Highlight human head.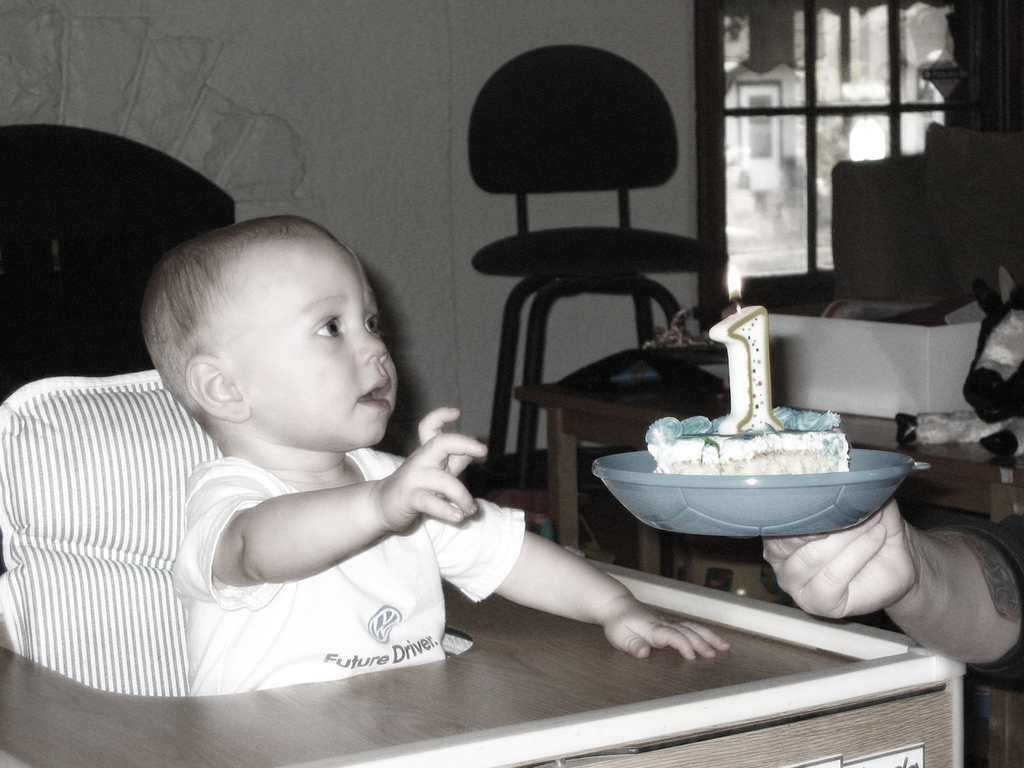
Highlighted region: x1=122 y1=201 x2=400 y2=458.
